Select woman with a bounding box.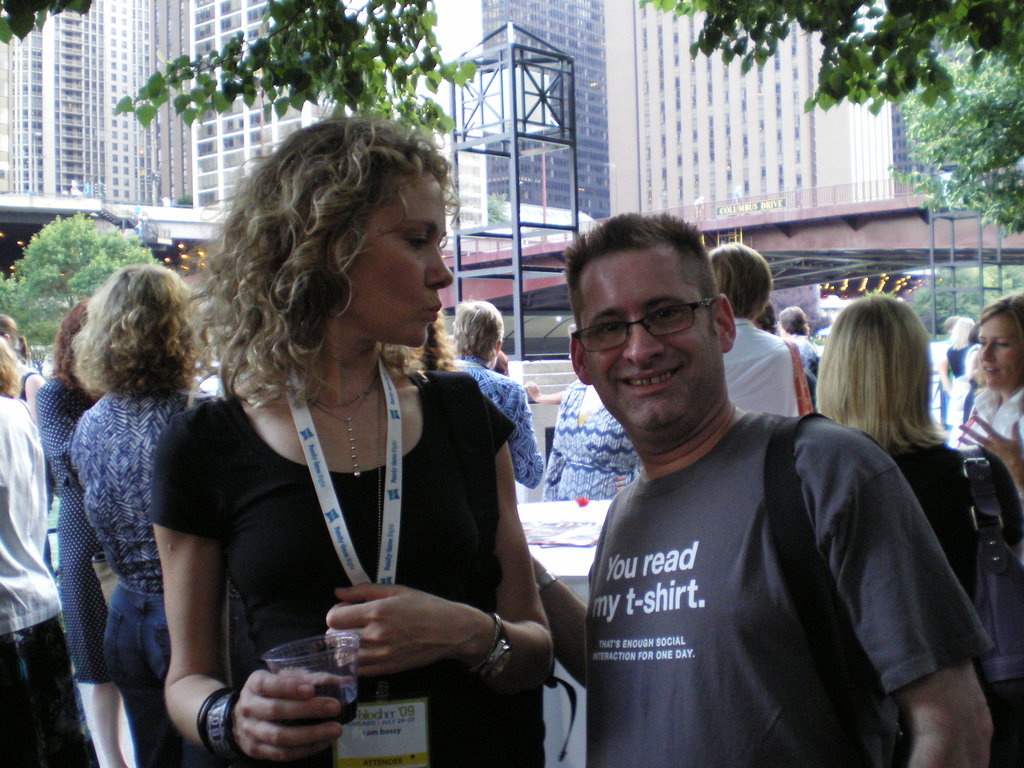
x1=34 y1=304 x2=158 y2=765.
